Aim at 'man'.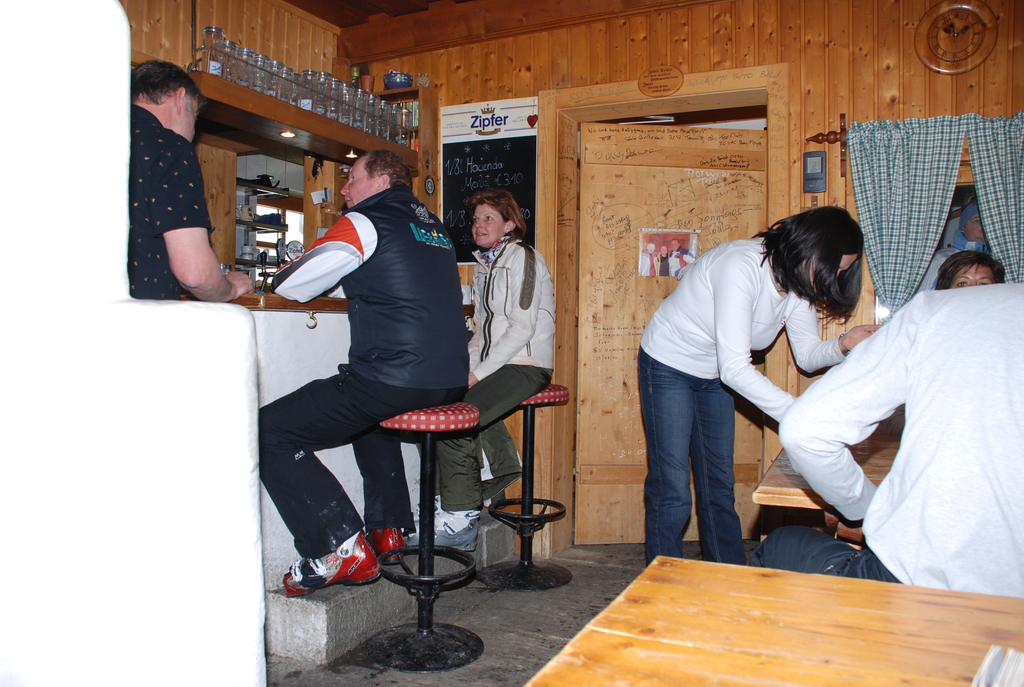
Aimed at 257/138/480/619.
